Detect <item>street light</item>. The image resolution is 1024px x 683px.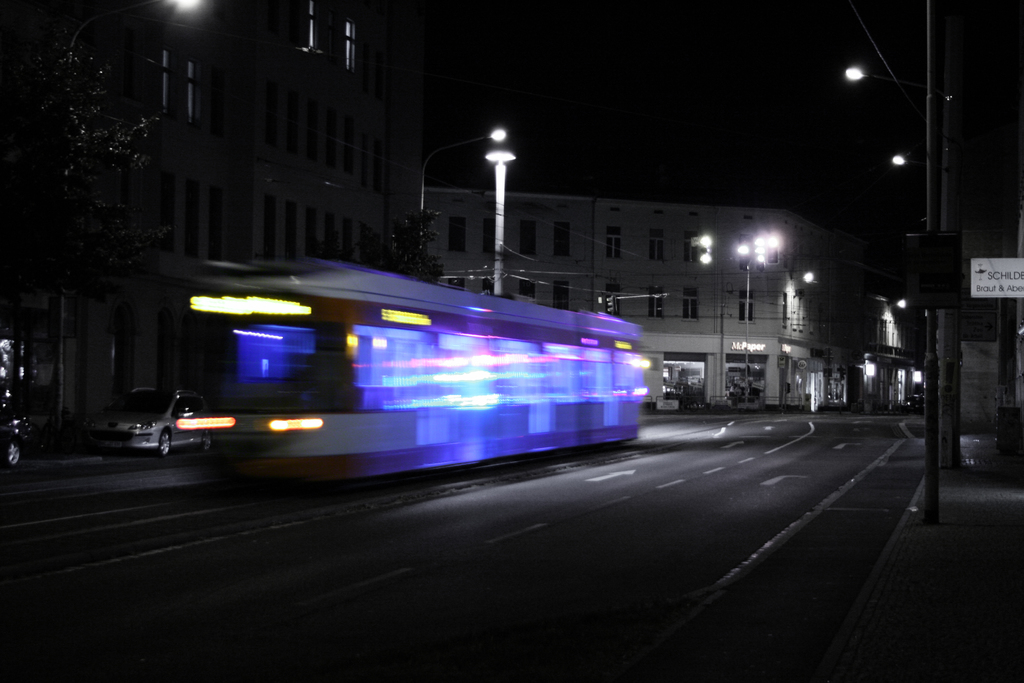
x1=889, y1=147, x2=950, y2=483.
